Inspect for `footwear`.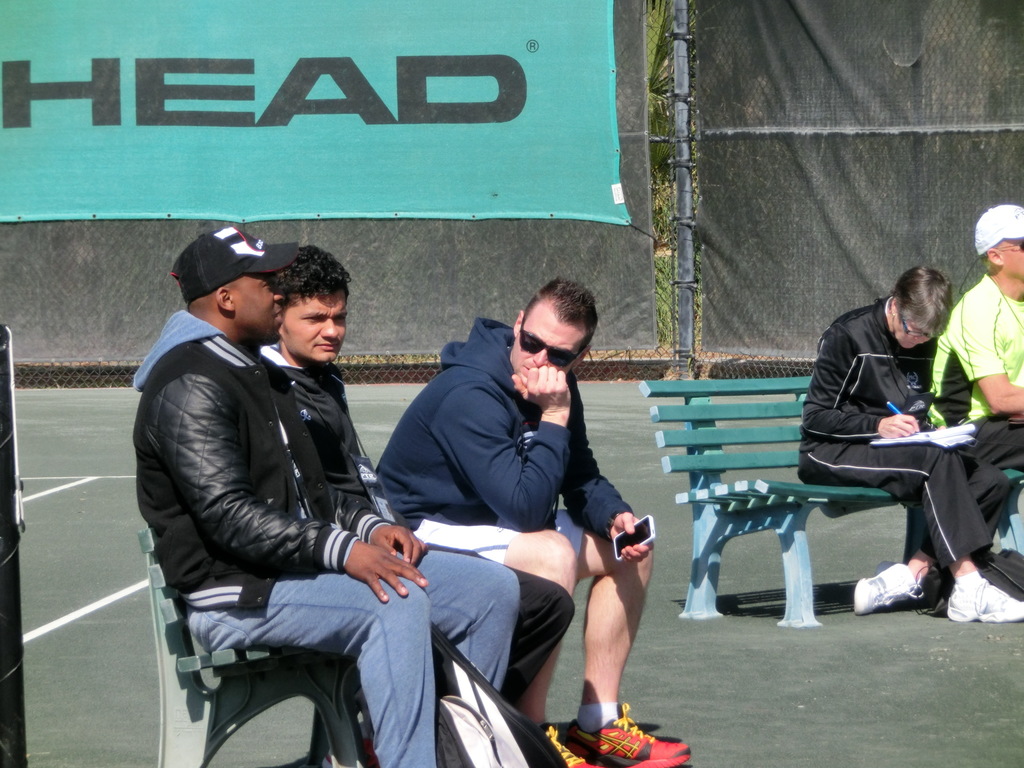
Inspection: x1=561, y1=712, x2=694, y2=766.
